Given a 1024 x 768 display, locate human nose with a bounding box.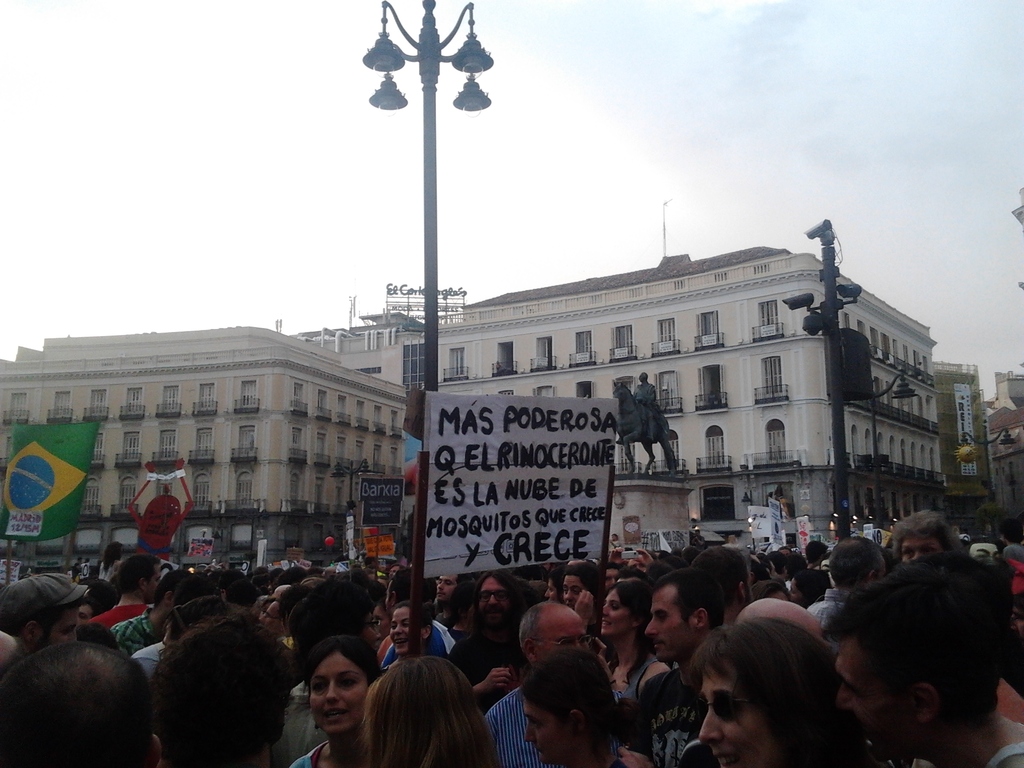
Located: Rect(489, 594, 499, 607).
